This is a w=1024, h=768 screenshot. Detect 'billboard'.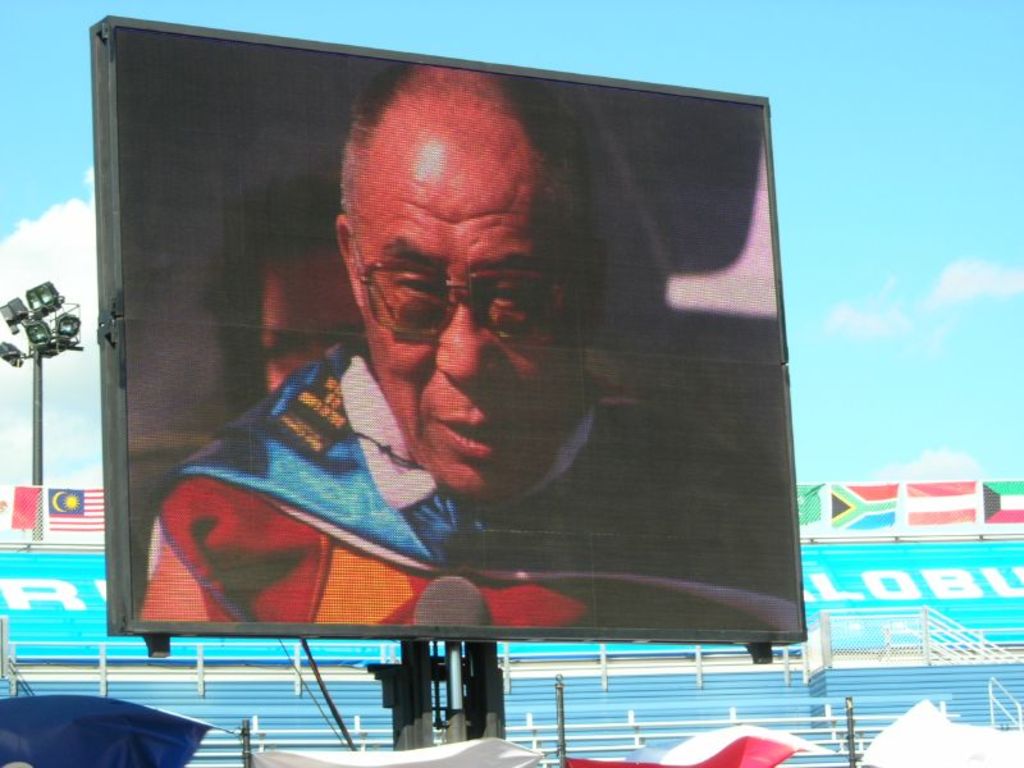
<box>73,67,799,691</box>.
